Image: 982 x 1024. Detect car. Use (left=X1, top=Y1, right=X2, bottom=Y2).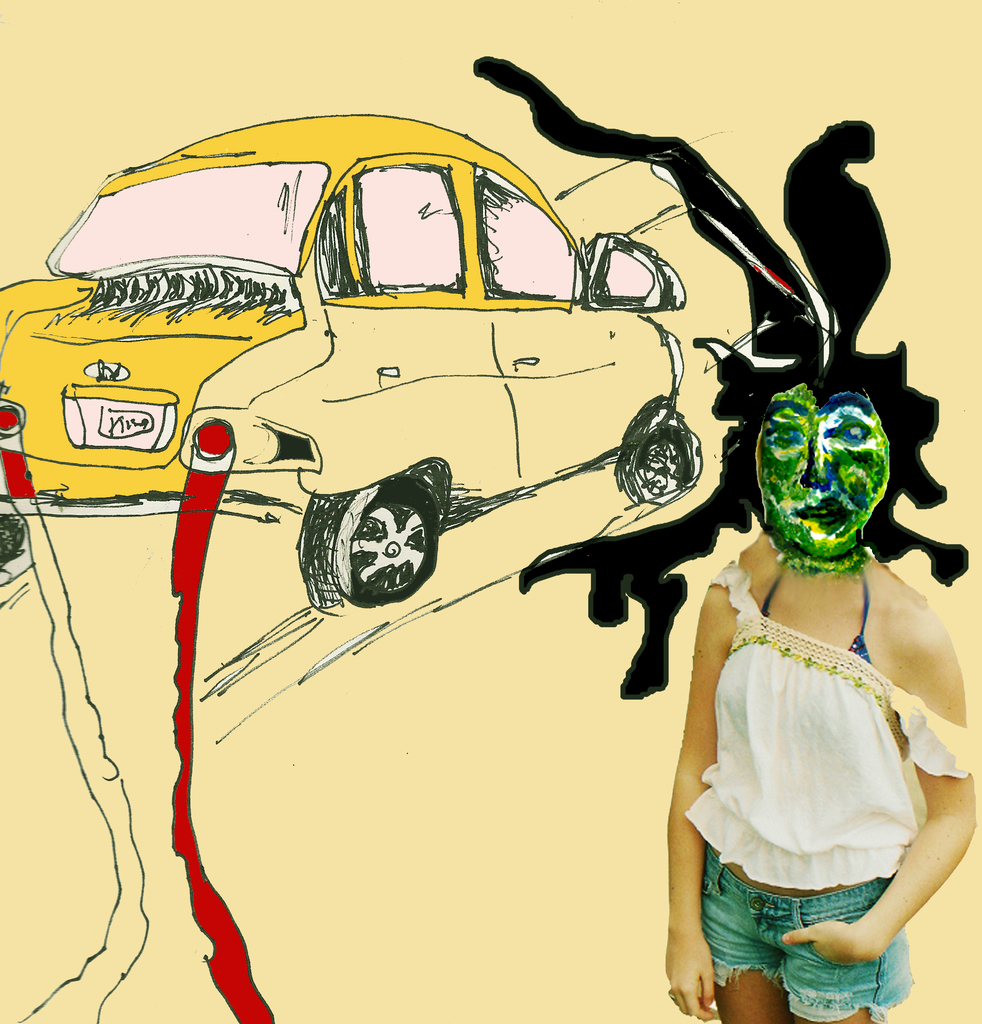
(left=0, top=113, right=705, bottom=611).
